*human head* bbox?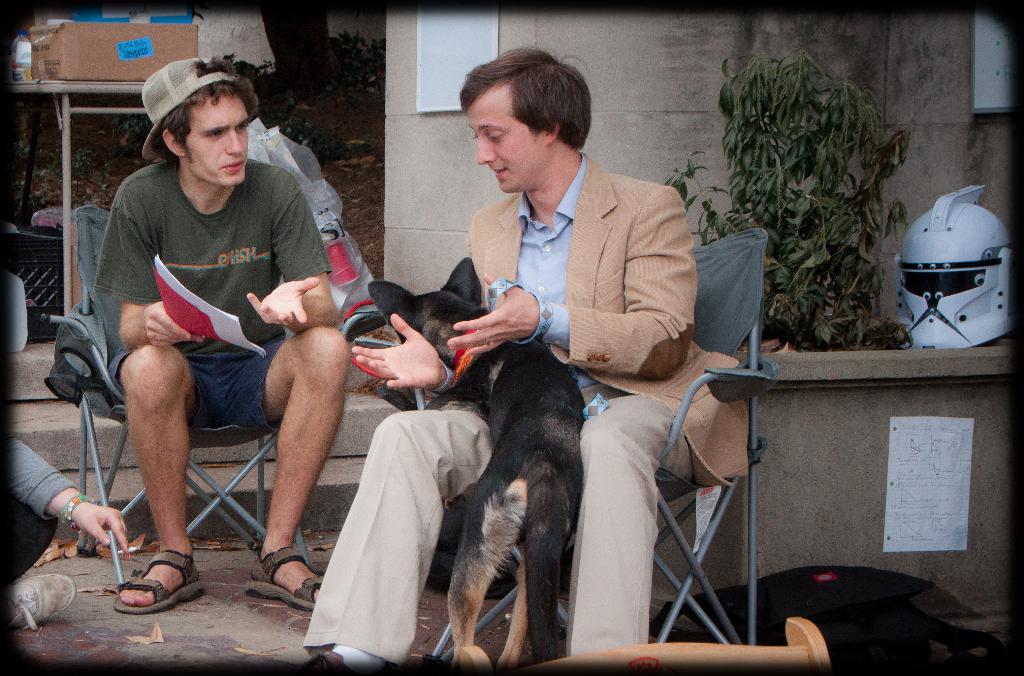
pyautogui.locateOnScreen(457, 47, 594, 197)
